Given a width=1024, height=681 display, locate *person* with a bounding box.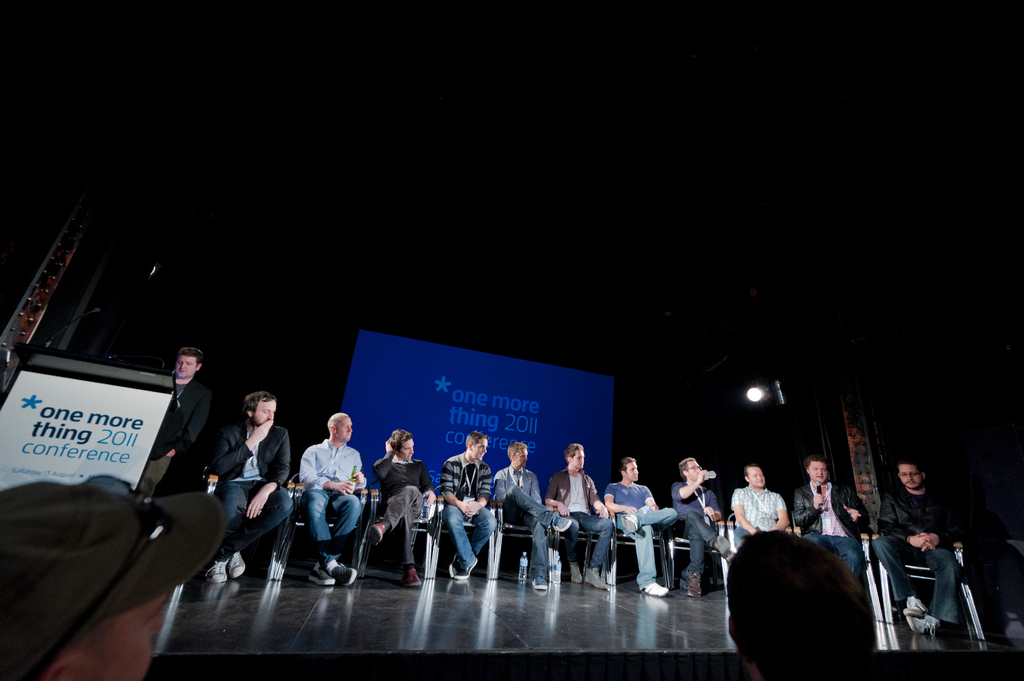
Located: select_region(294, 414, 358, 582).
